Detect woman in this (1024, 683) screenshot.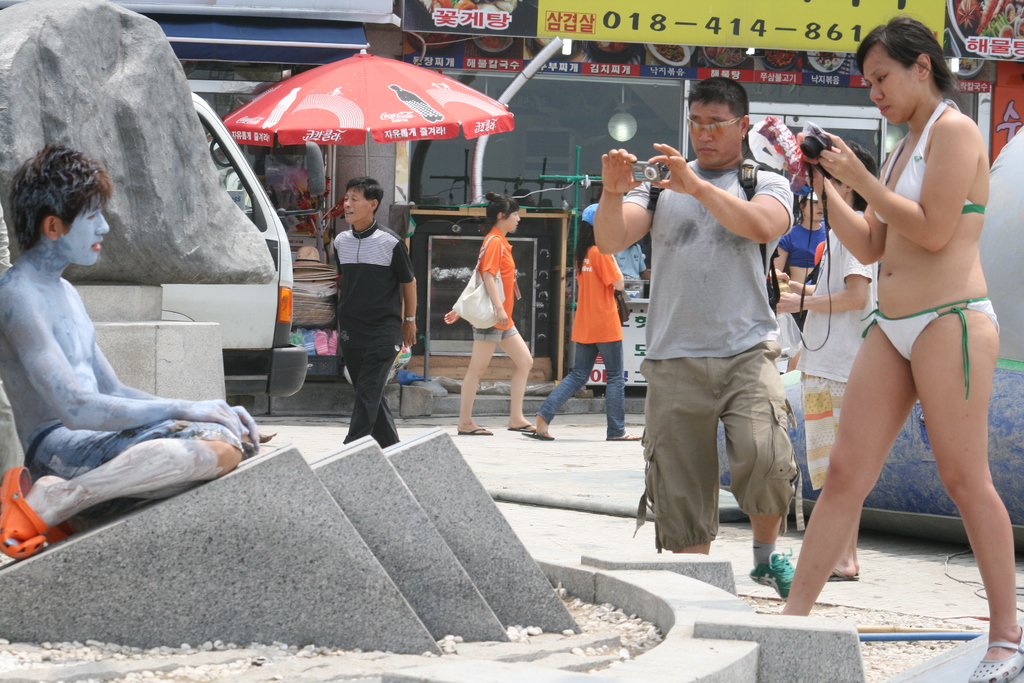
Detection: bbox=(772, 189, 831, 279).
